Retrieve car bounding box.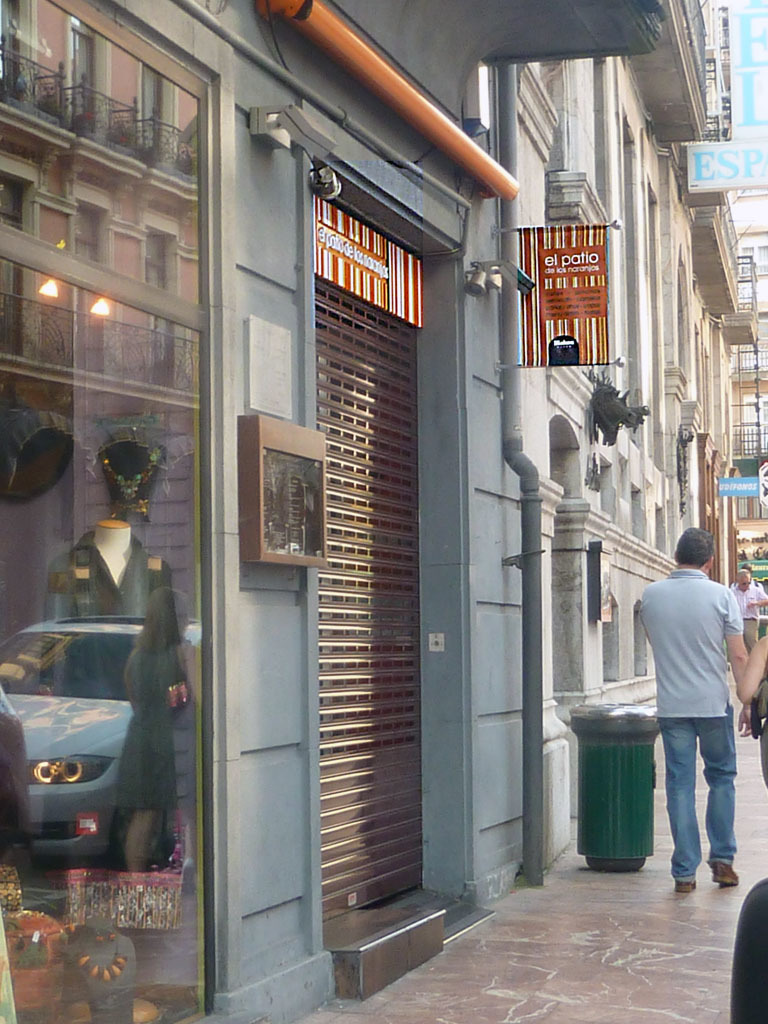
Bounding box: <bbox>0, 590, 198, 878</bbox>.
